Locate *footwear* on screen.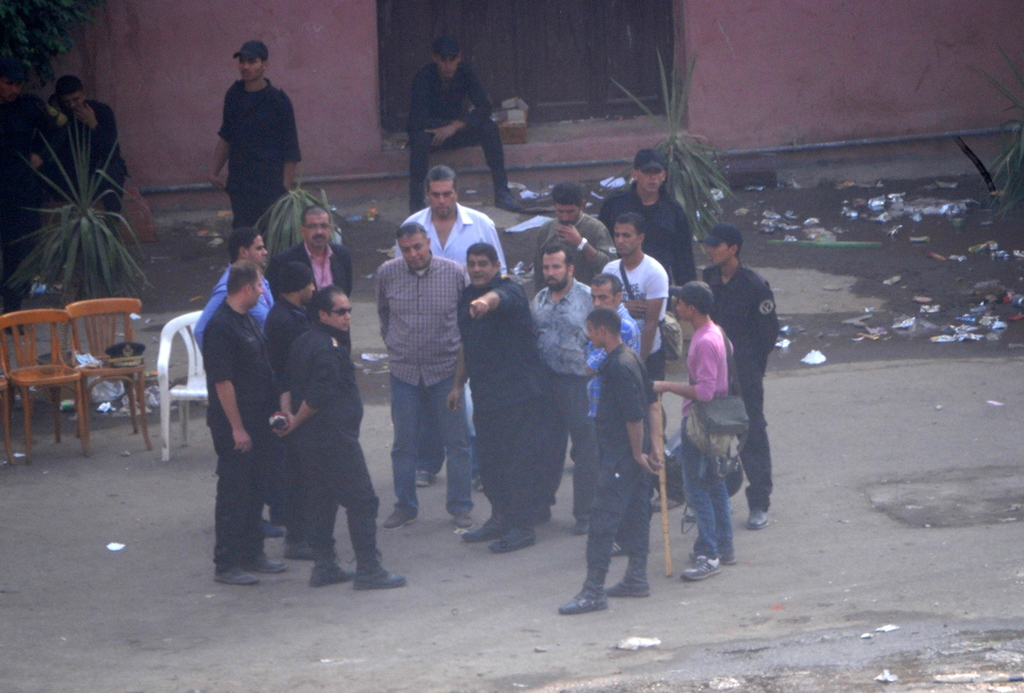
On screen at (left=308, top=551, right=355, bottom=587).
